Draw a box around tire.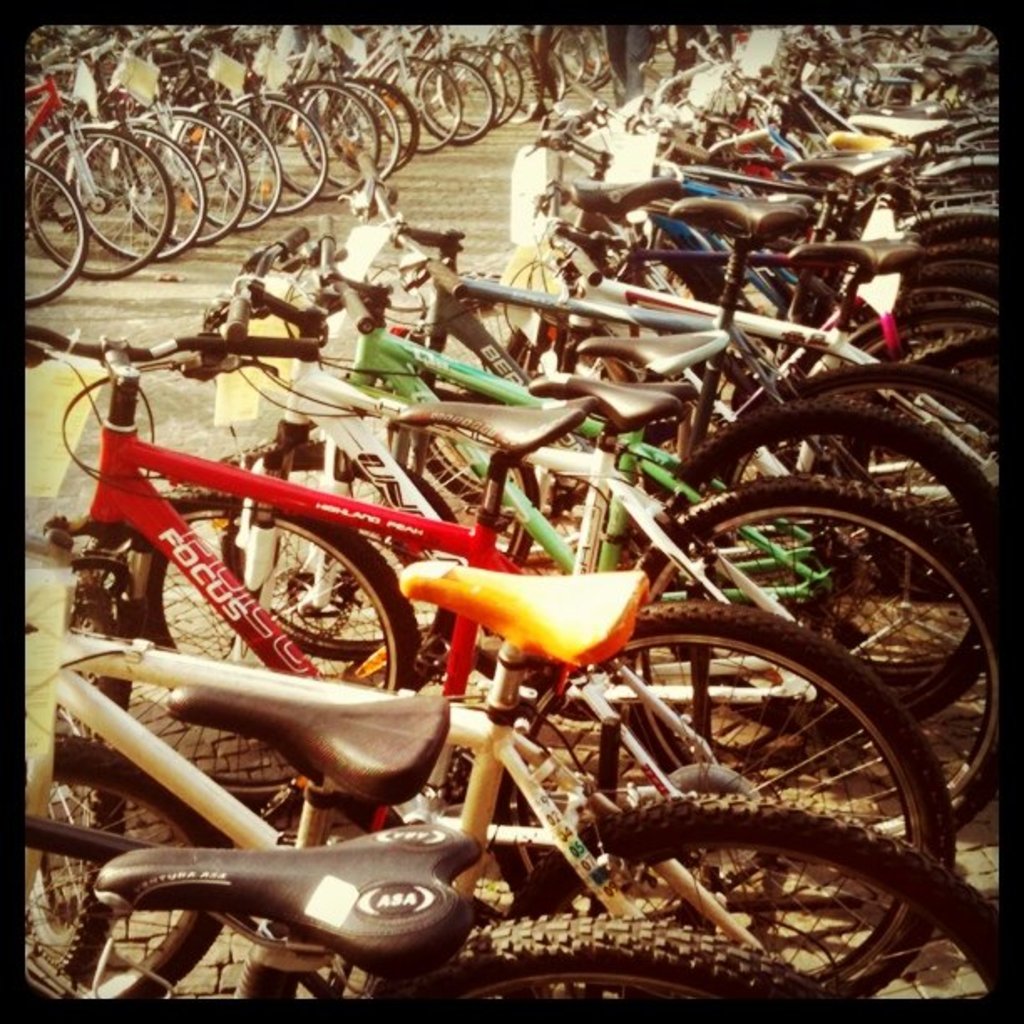
28 724 238 996.
